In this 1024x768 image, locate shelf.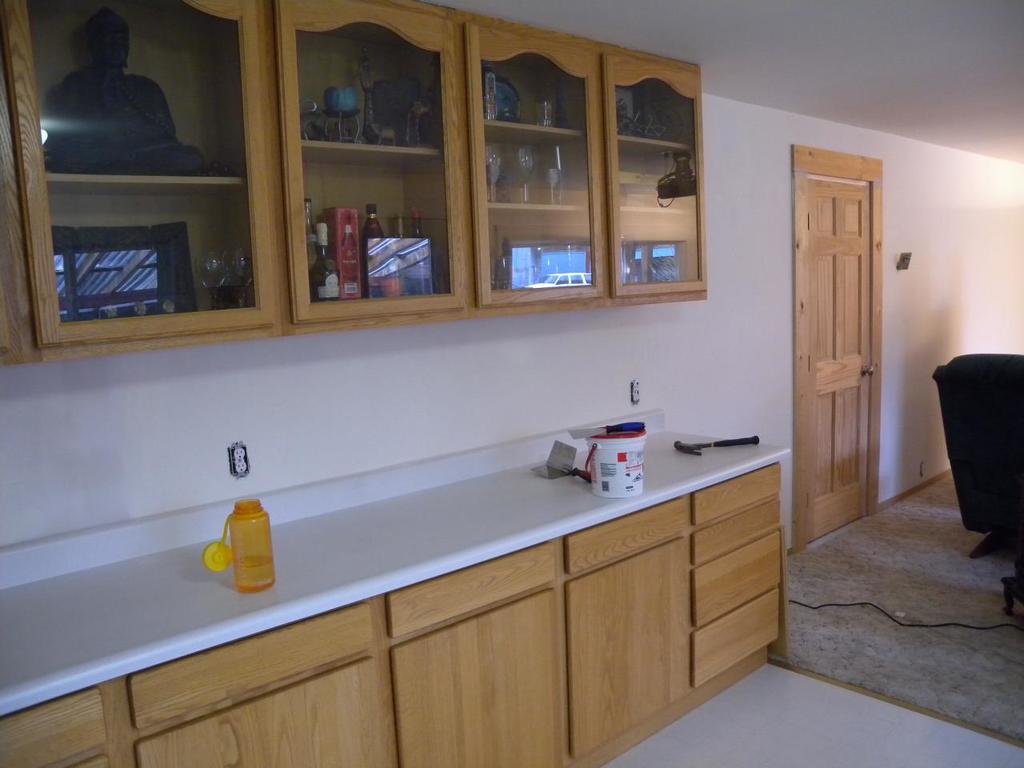
Bounding box: x1=0 y1=7 x2=714 y2=354.
